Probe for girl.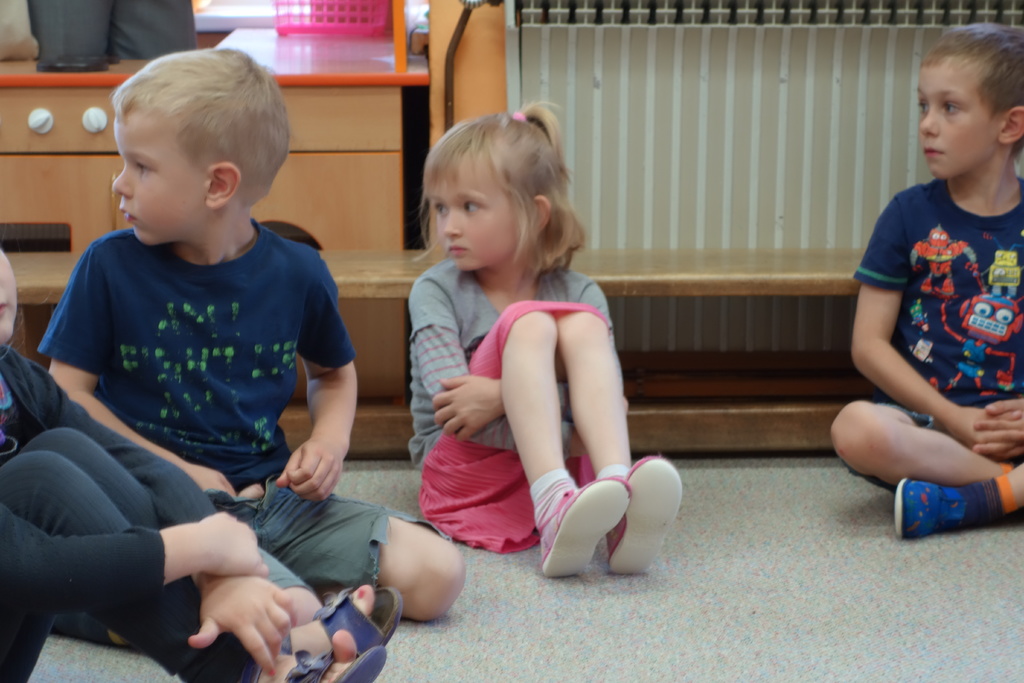
Probe result: bbox=(406, 95, 682, 573).
